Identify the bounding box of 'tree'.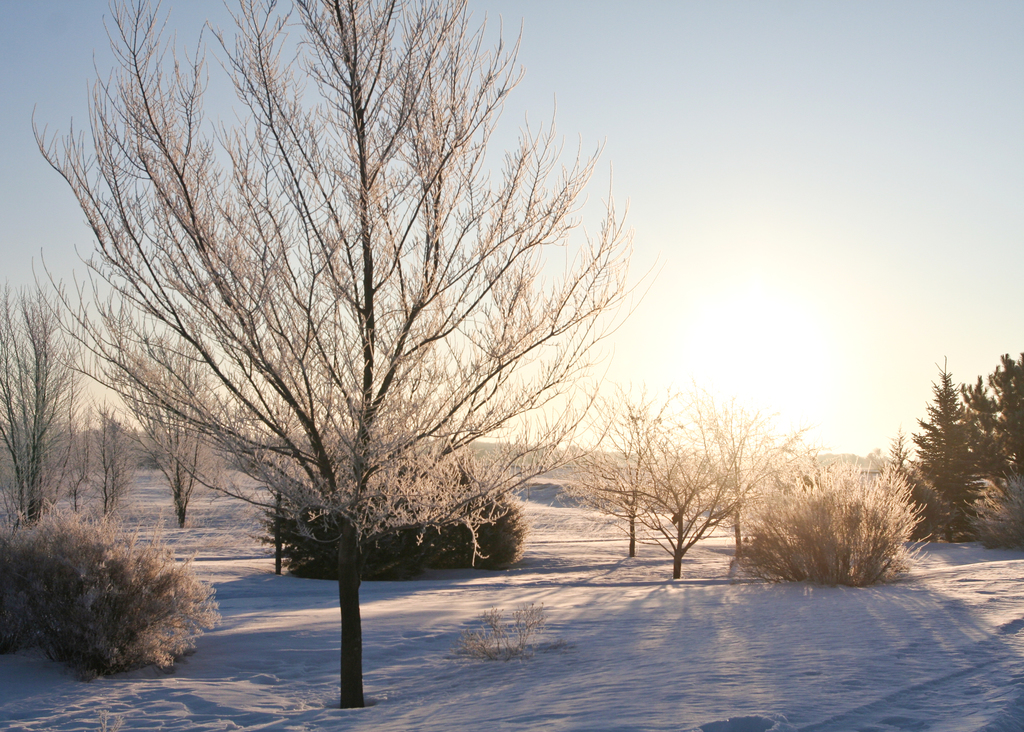
detection(658, 394, 806, 613).
